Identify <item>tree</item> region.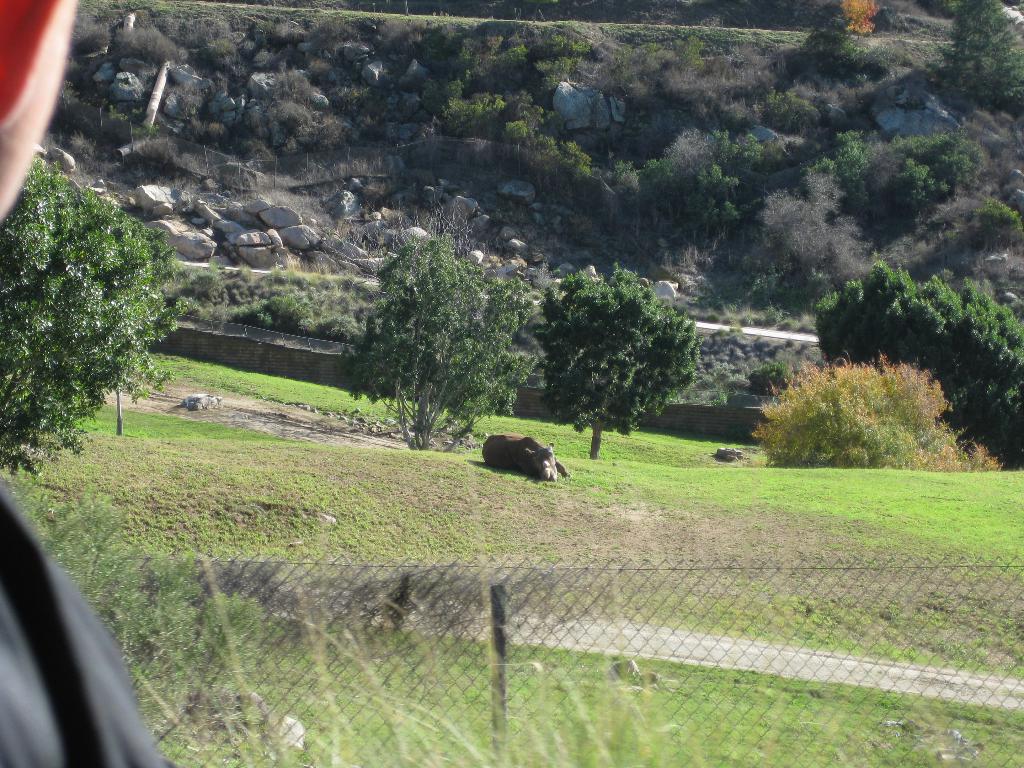
Region: [927,0,1023,114].
